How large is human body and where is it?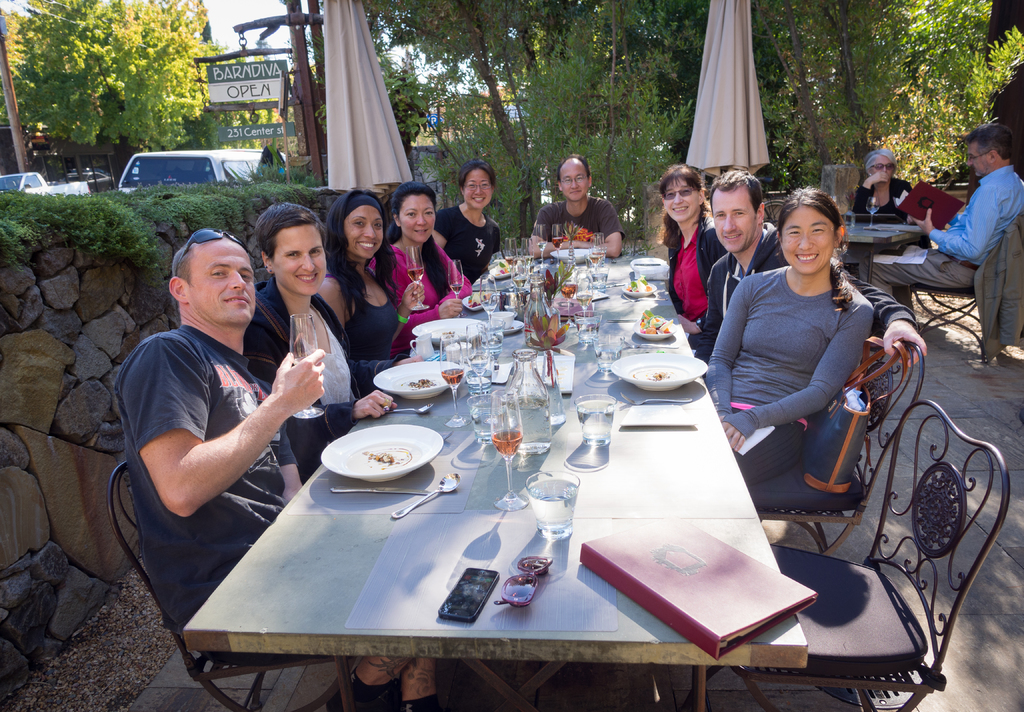
Bounding box: [870,124,1023,298].
